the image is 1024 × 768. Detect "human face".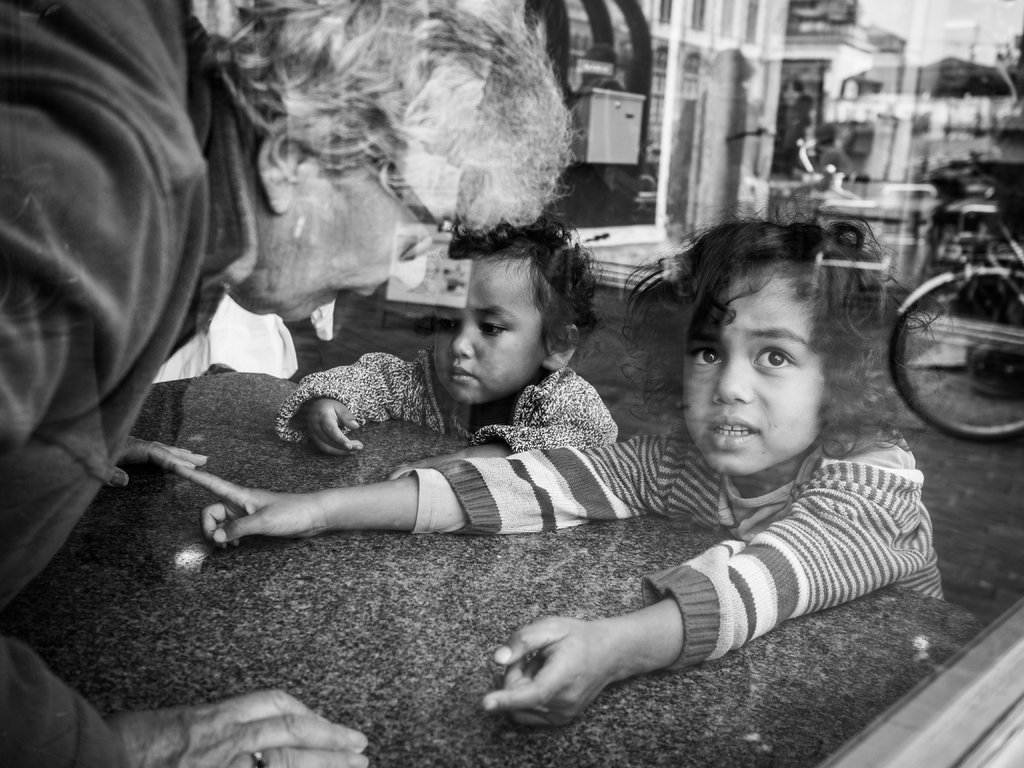
Detection: (435, 259, 547, 404).
